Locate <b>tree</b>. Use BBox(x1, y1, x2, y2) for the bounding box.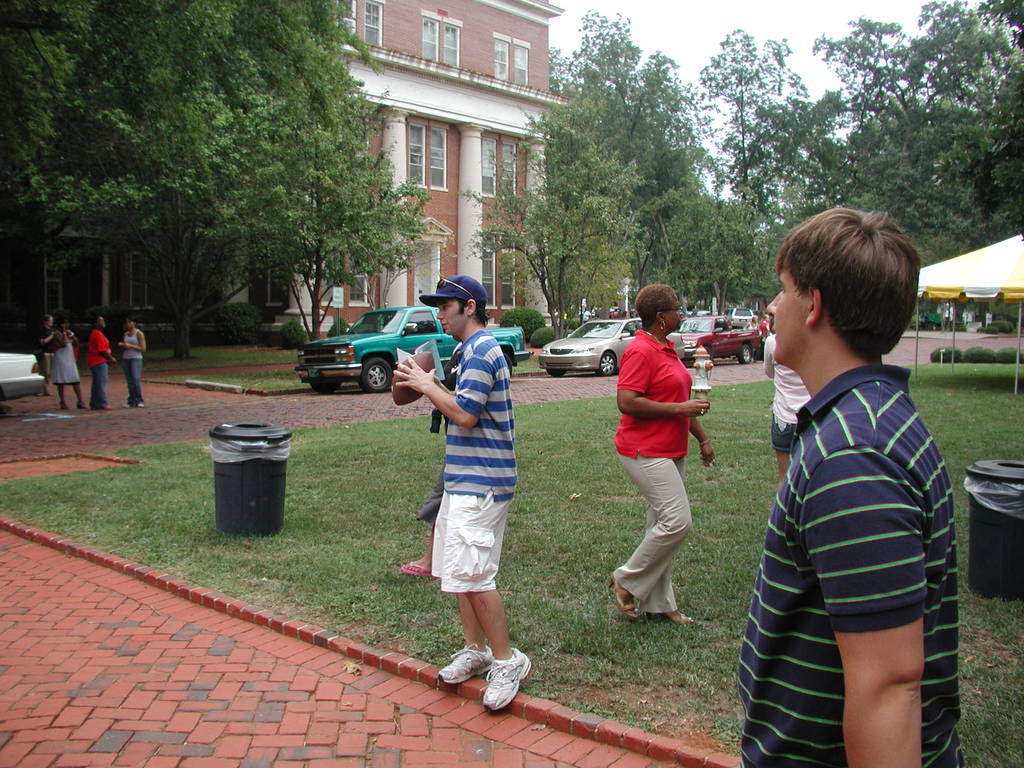
BBox(684, 28, 841, 307).
